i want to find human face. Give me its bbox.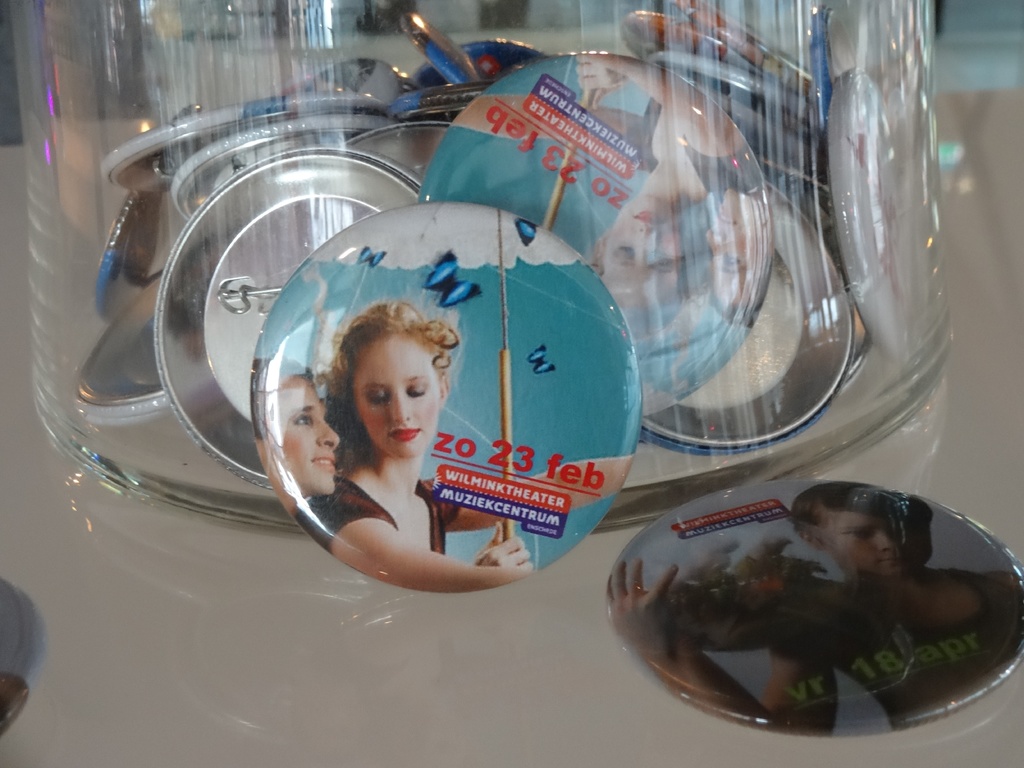
bbox(350, 336, 443, 452).
